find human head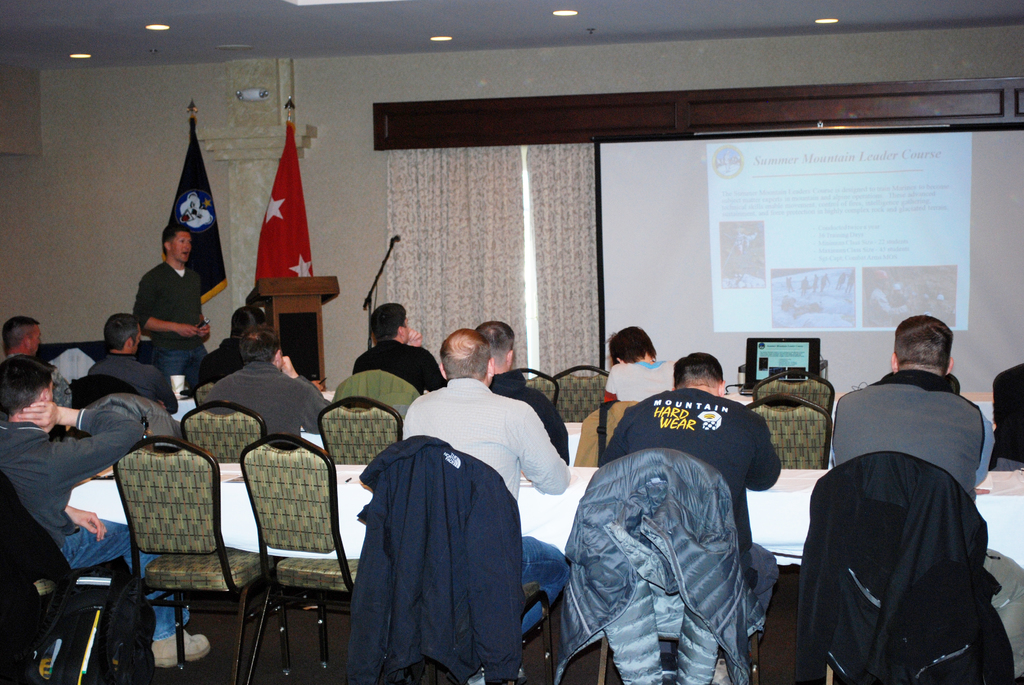
detection(0, 353, 58, 416)
